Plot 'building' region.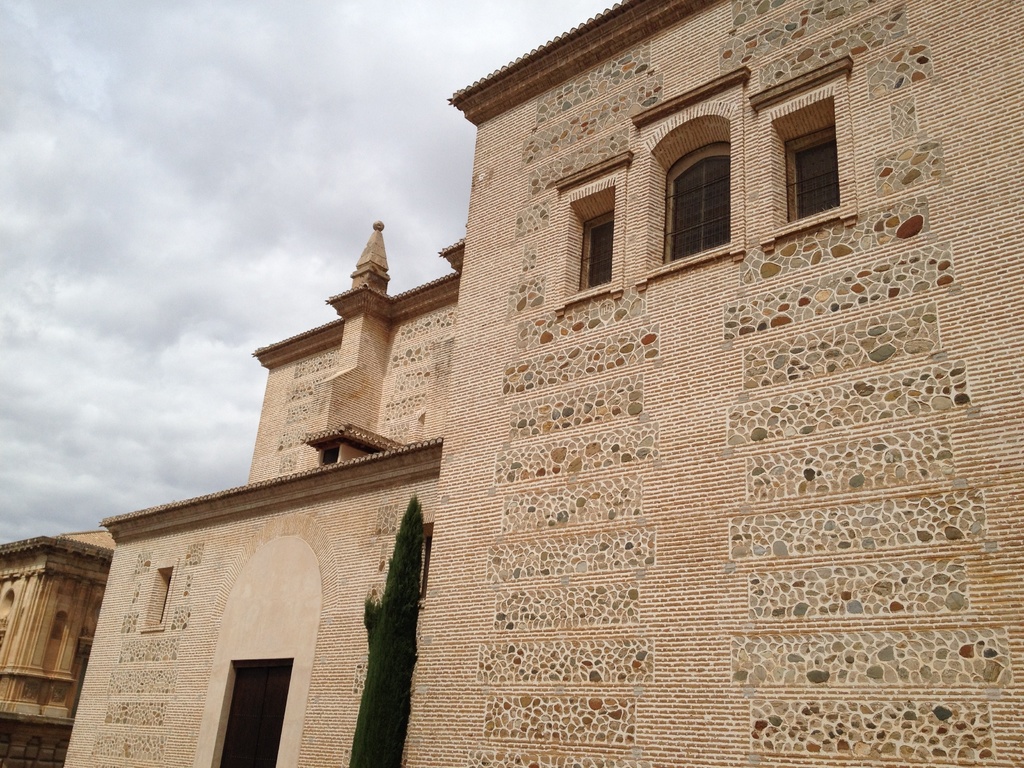
Plotted at region(0, 534, 113, 767).
